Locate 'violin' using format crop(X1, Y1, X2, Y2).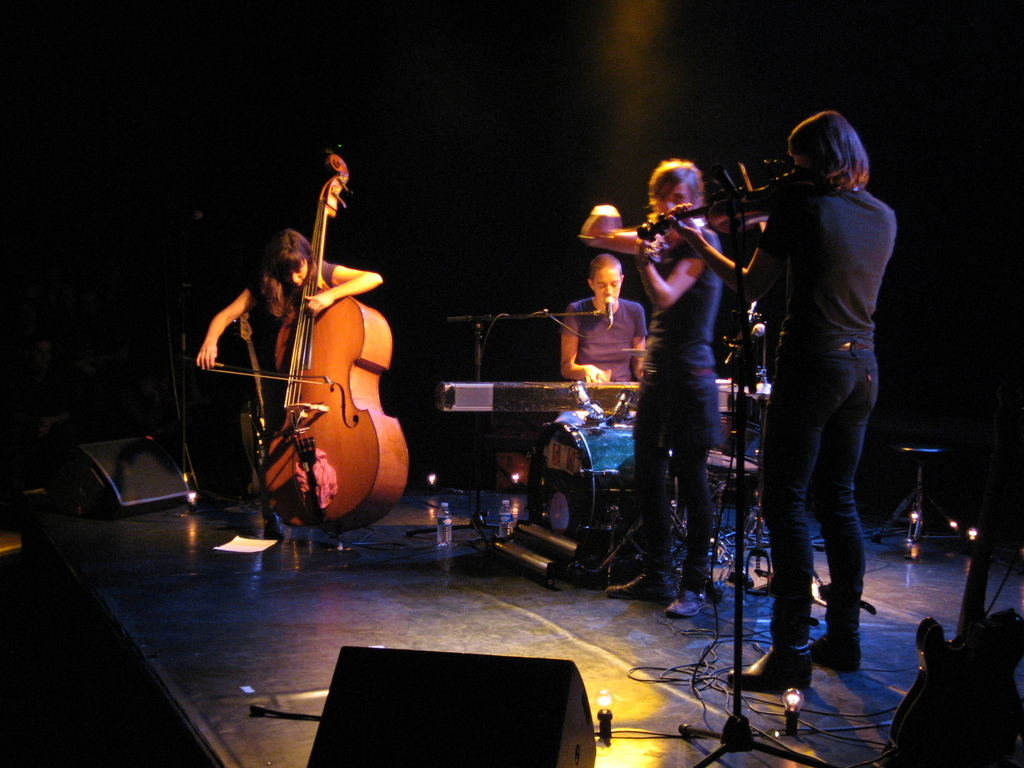
crop(202, 179, 391, 534).
